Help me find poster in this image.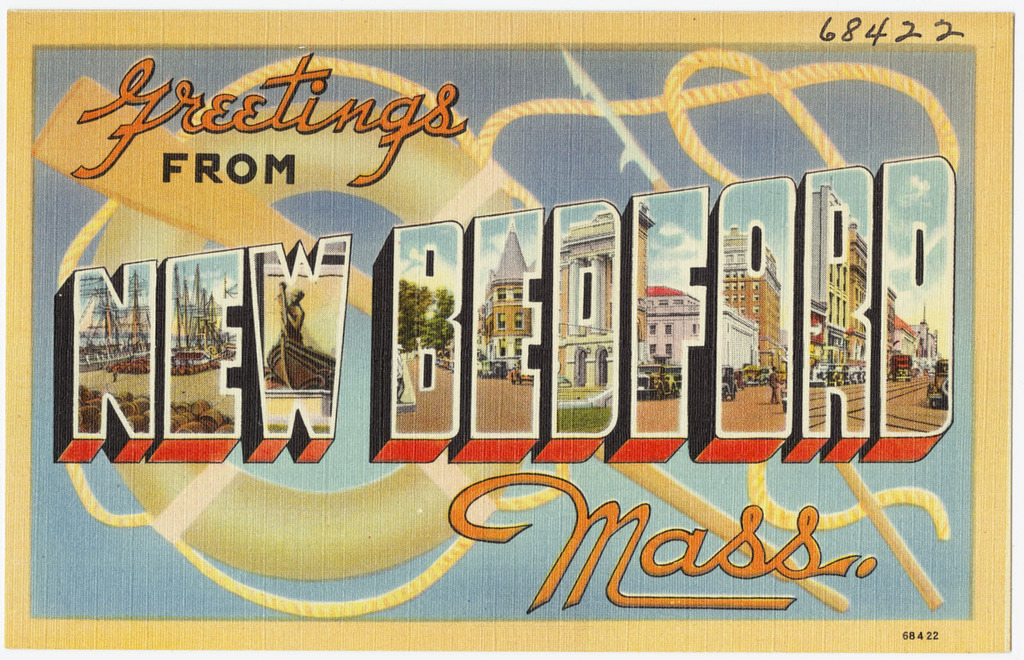
Found it: [x1=3, y1=7, x2=1014, y2=652].
